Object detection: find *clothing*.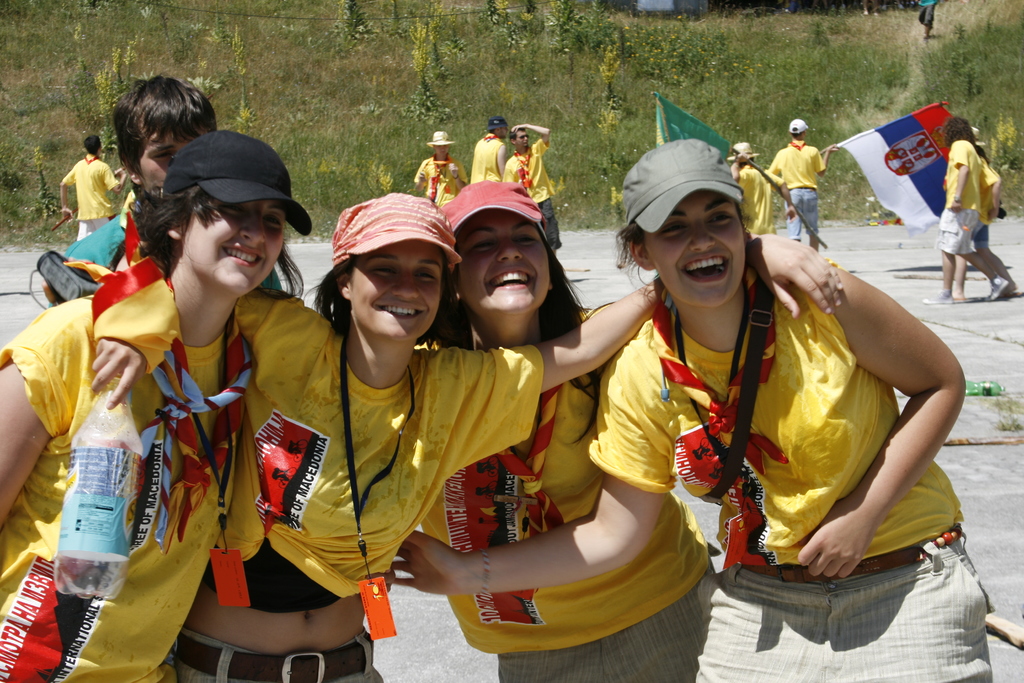
Rect(593, 259, 996, 682).
